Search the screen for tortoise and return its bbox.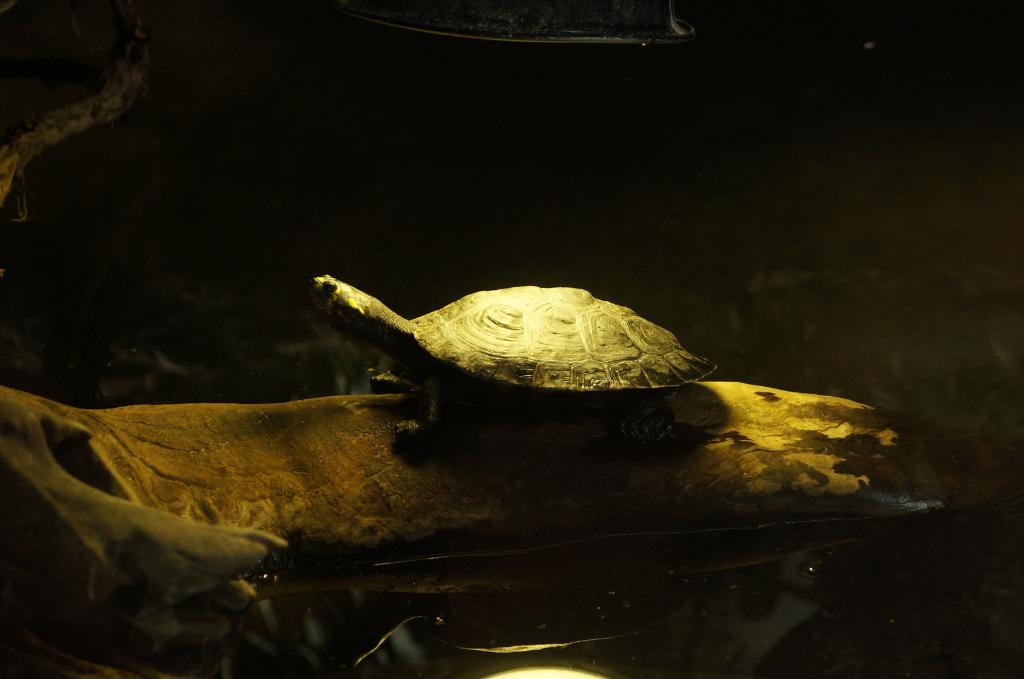
Found: locate(303, 266, 746, 442).
